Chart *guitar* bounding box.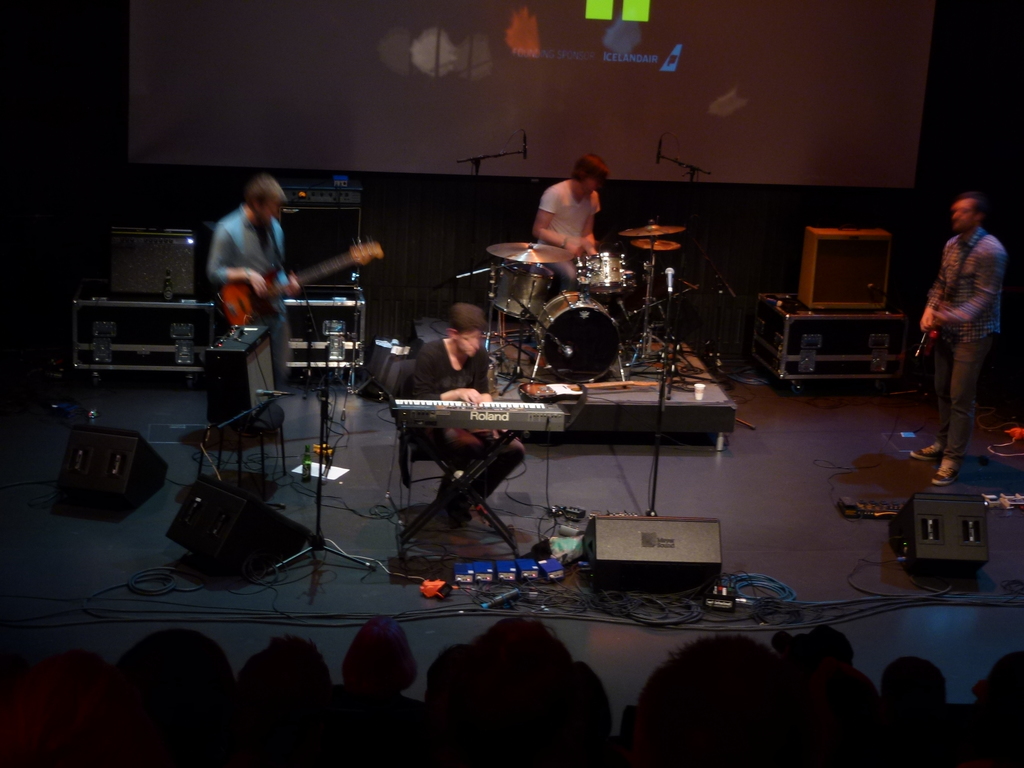
Charted: (222, 239, 383, 332).
